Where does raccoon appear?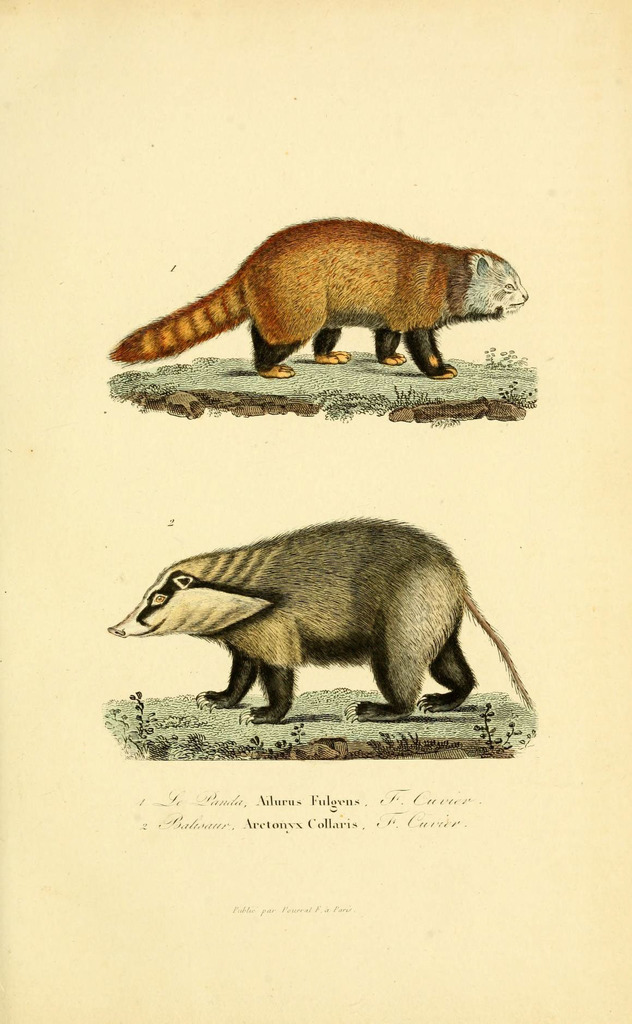
Appears at [111,217,527,377].
